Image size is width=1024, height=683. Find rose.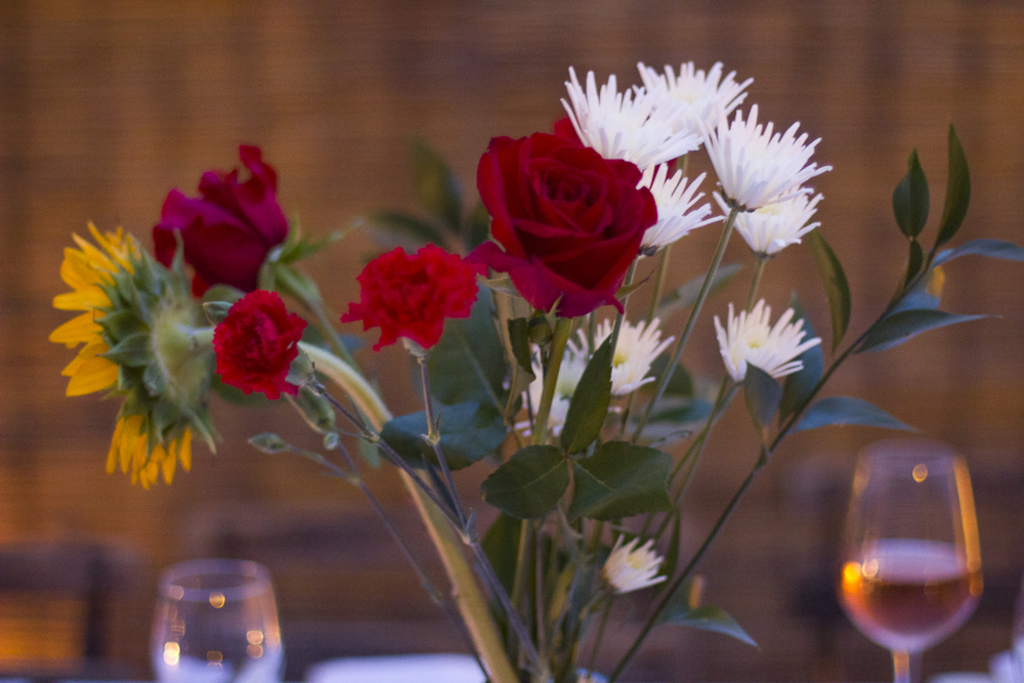
bbox=[146, 144, 291, 293].
